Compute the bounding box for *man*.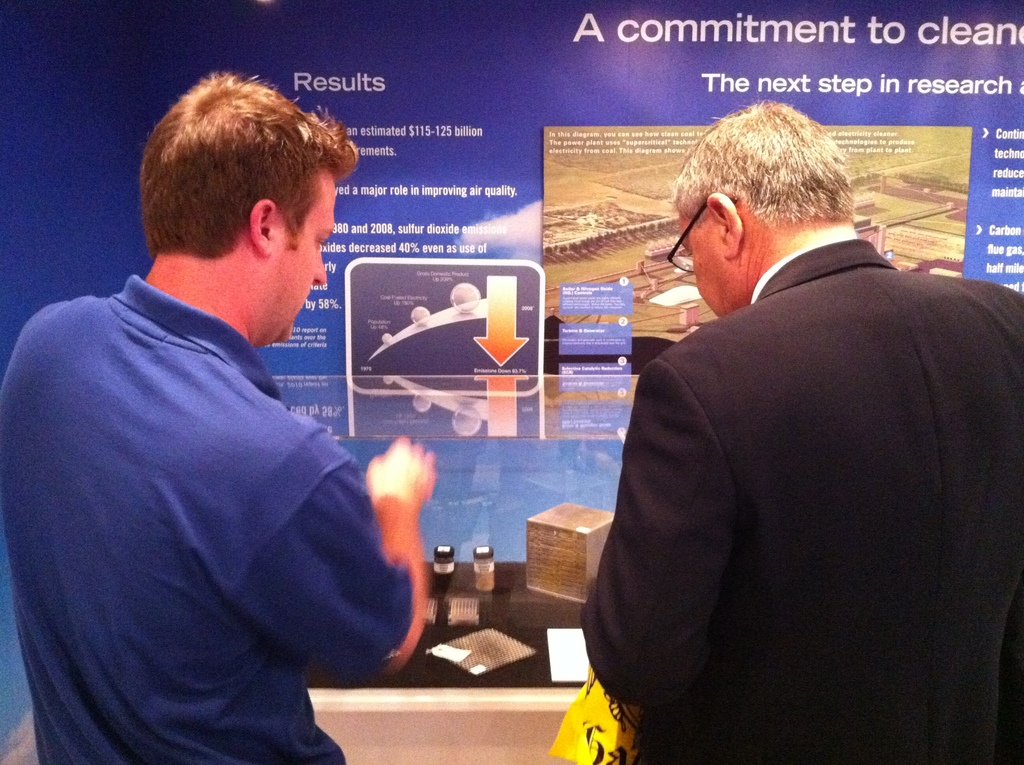
0, 70, 438, 764.
